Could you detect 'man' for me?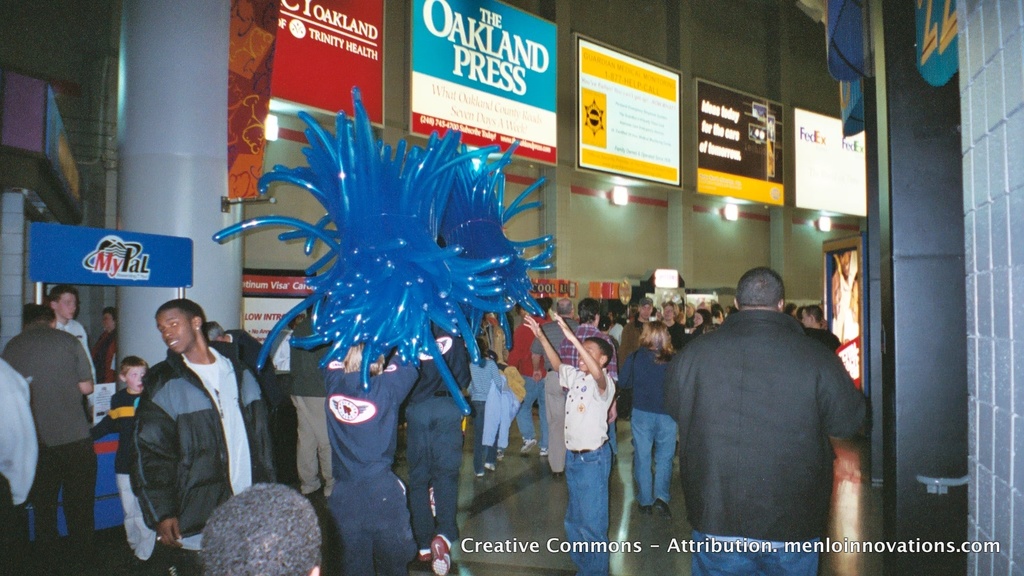
Detection result: box(51, 284, 106, 373).
